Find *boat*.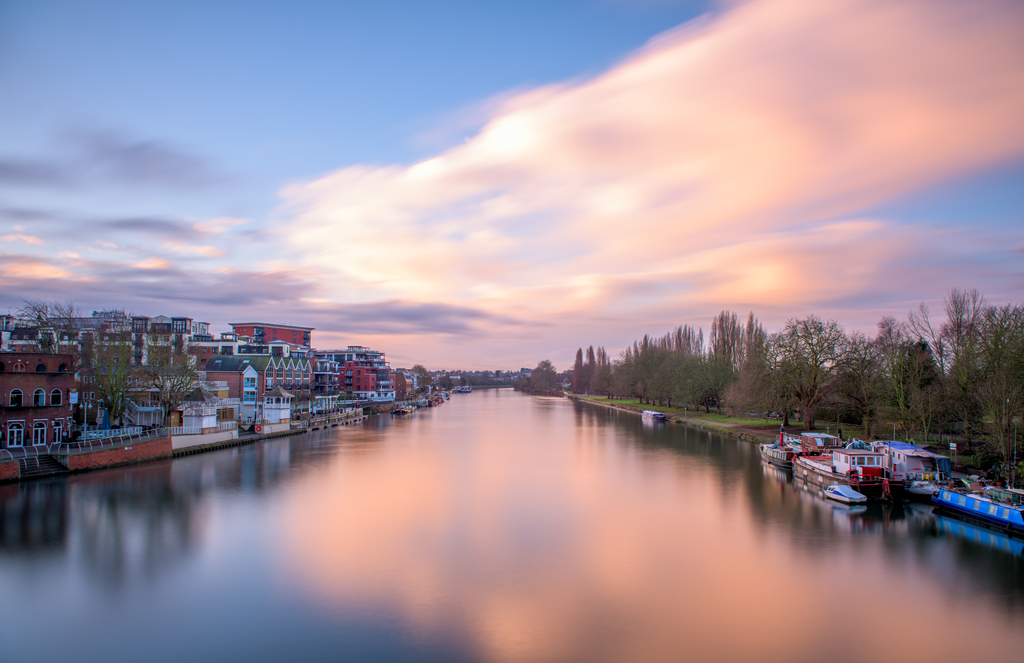
bbox=(762, 414, 815, 471).
